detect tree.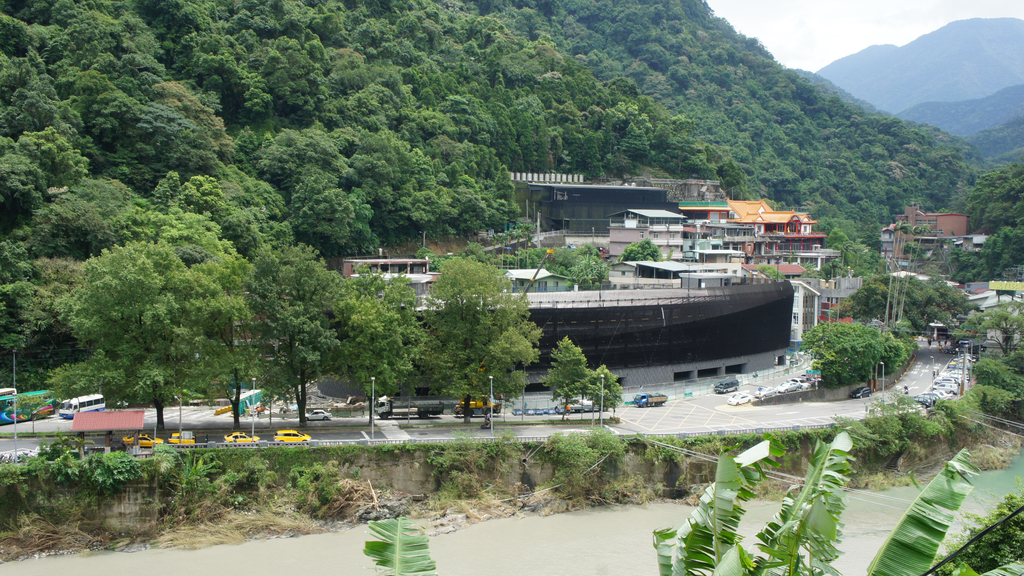
Detected at 59 237 234 416.
